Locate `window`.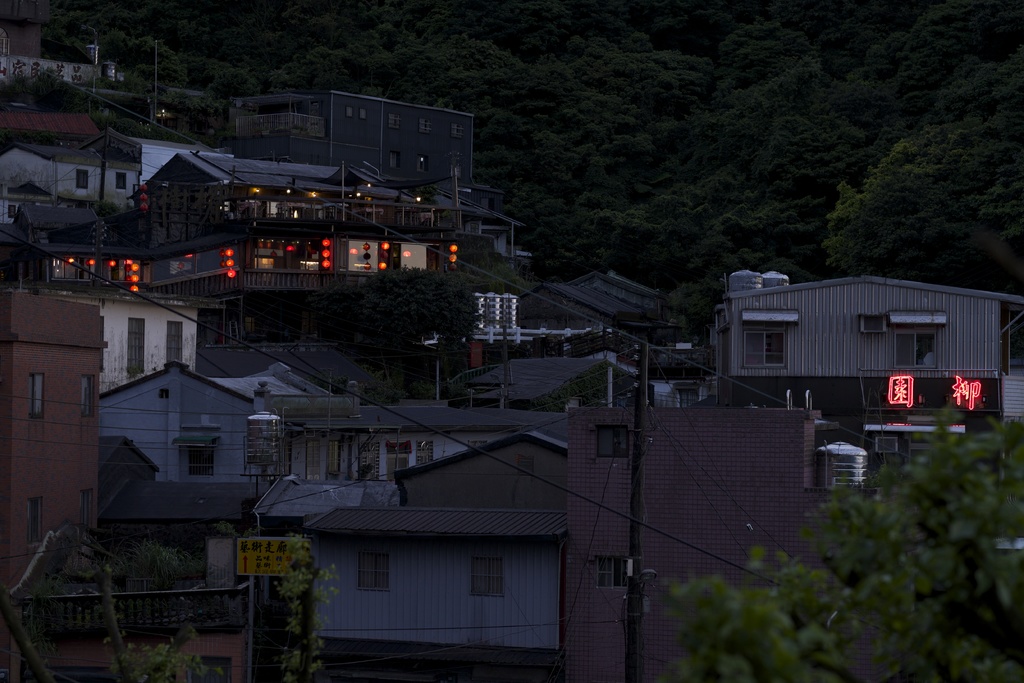
Bounding box: pyautogui.locateOnScreen(26, 501, 42, 546).
